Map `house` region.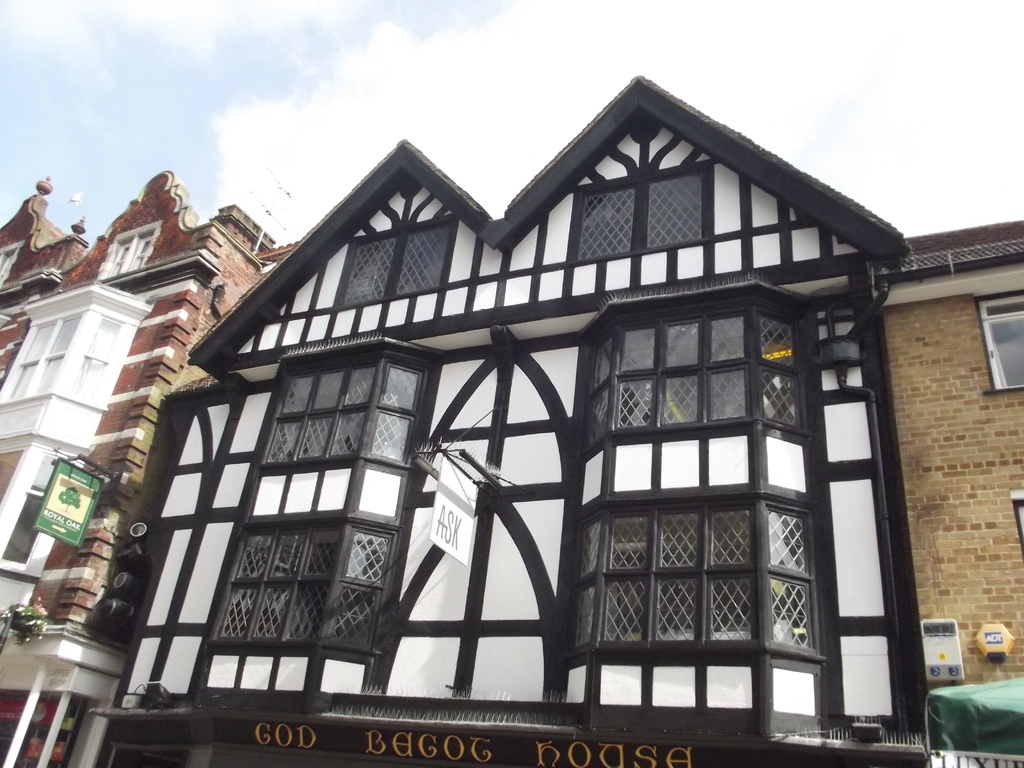
Mapped to x1=0, y1=70, x2=1023, y2=767.
